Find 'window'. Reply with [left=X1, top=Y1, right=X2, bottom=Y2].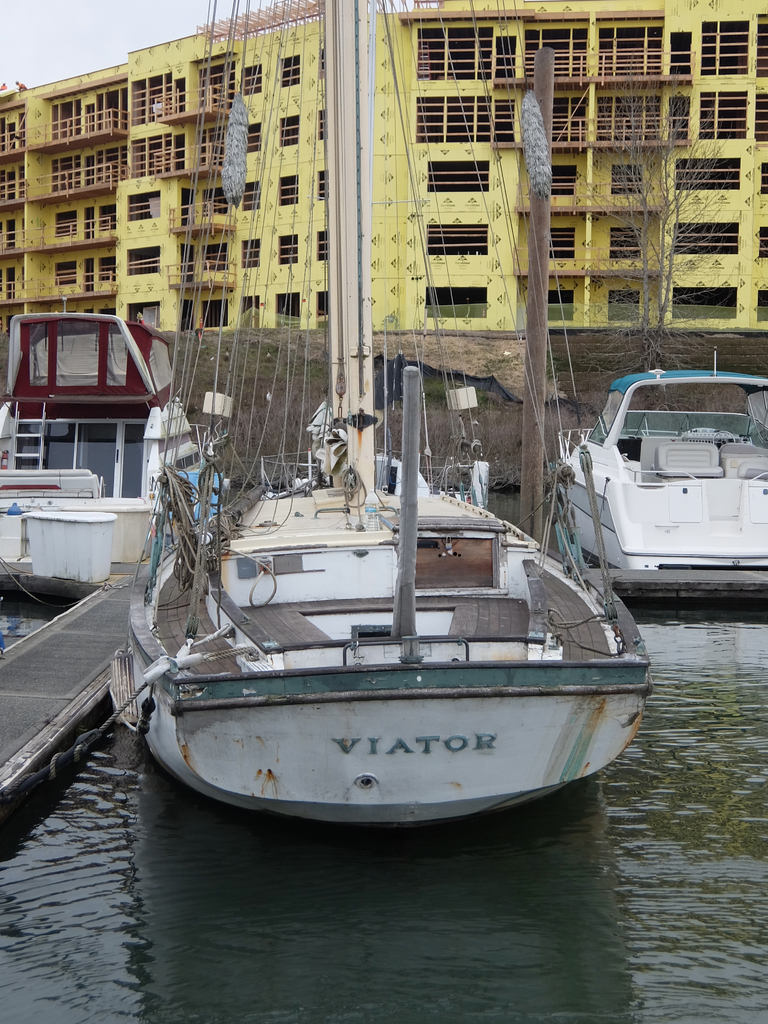
[left=242, top=181, right=261, bottom=211].
